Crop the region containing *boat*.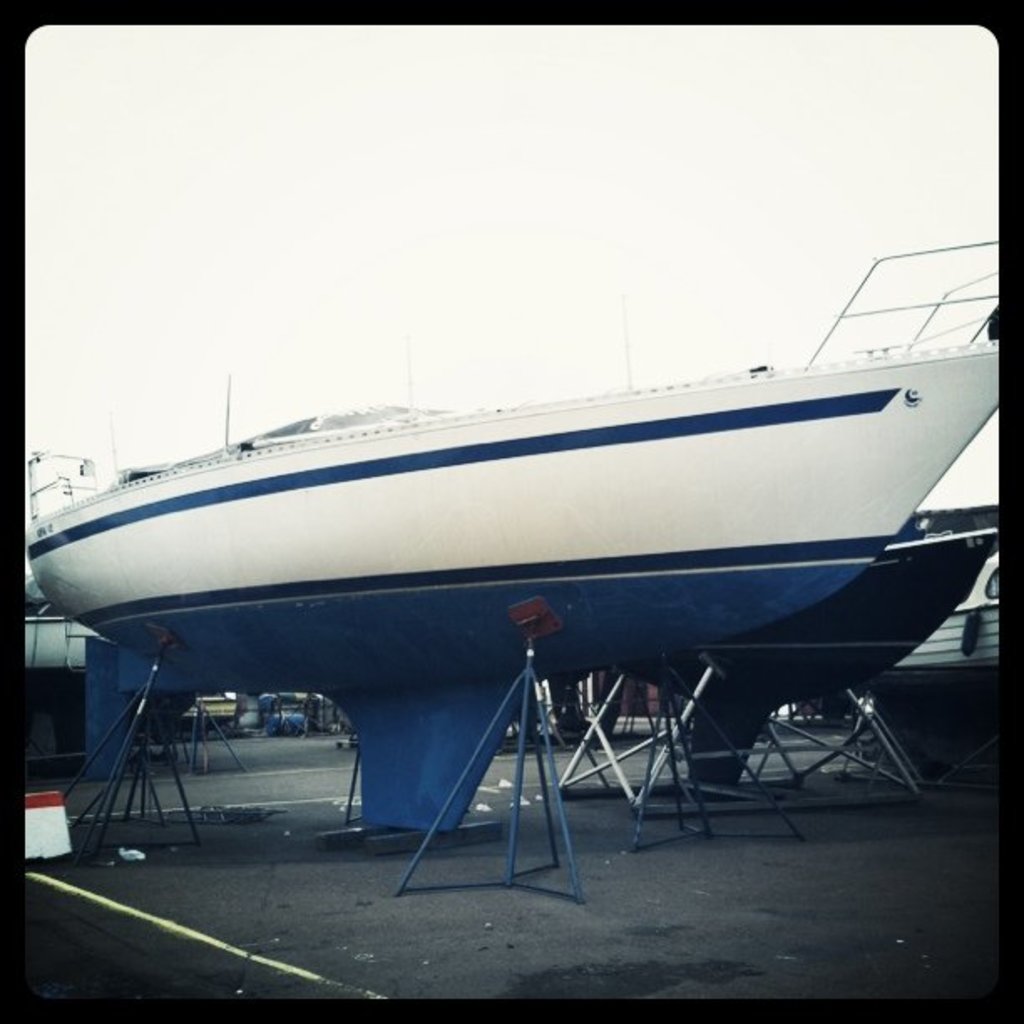
Crop region: select_region(0, 239, 1016, 796).
